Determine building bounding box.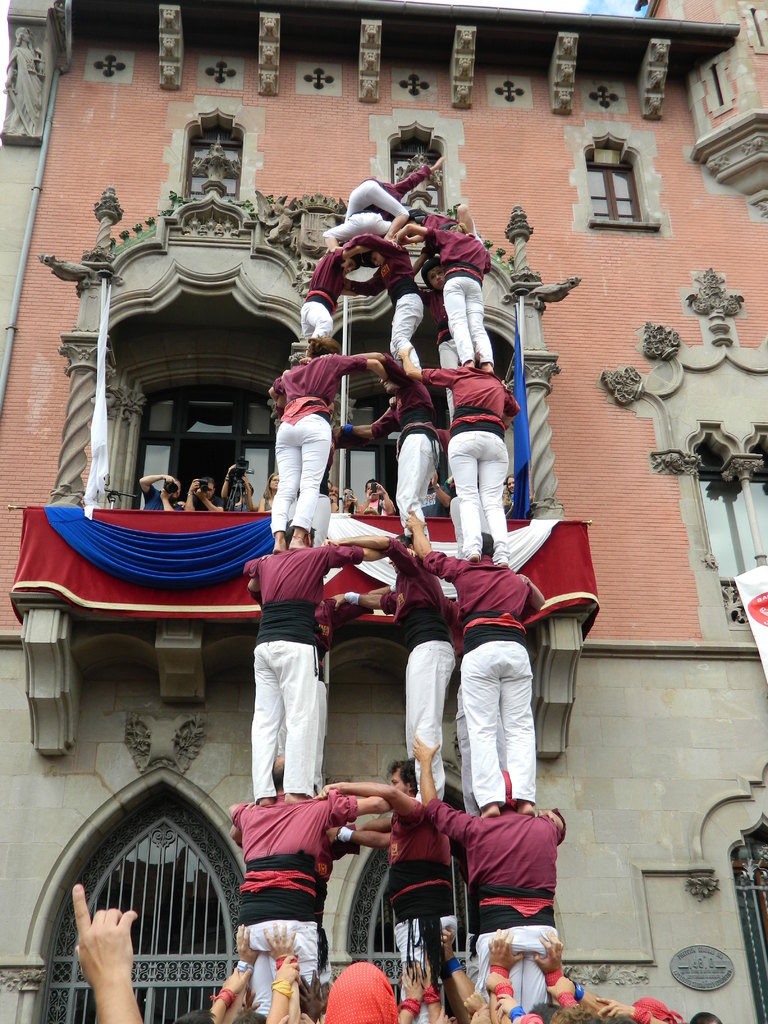
Determined: 0,0,767,1023.
